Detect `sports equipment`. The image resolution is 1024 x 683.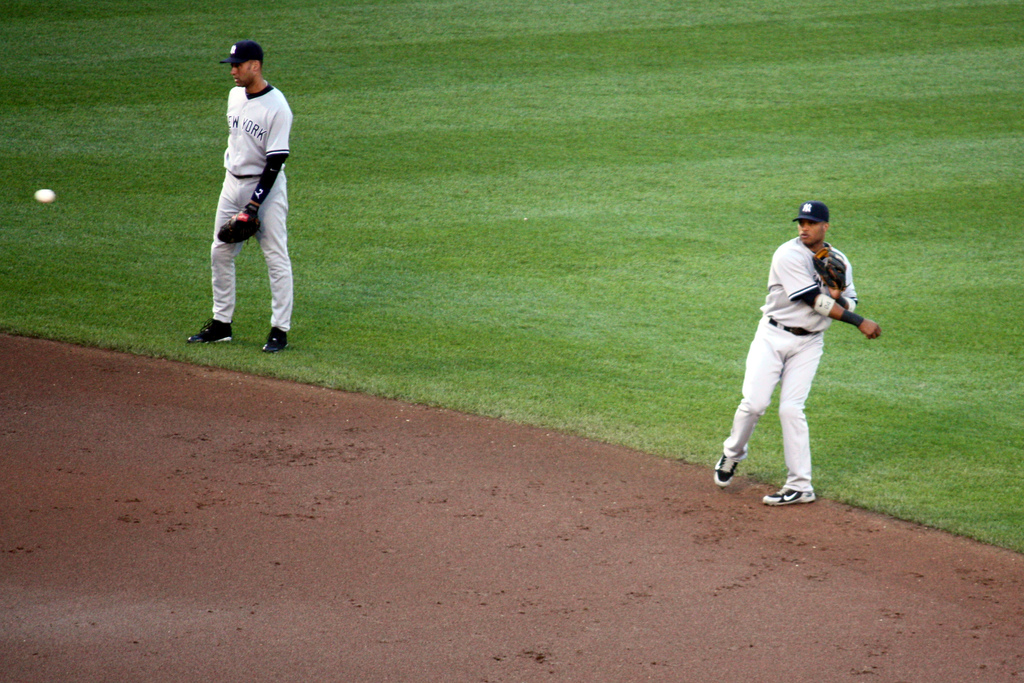
811, 245, 847, 291.
